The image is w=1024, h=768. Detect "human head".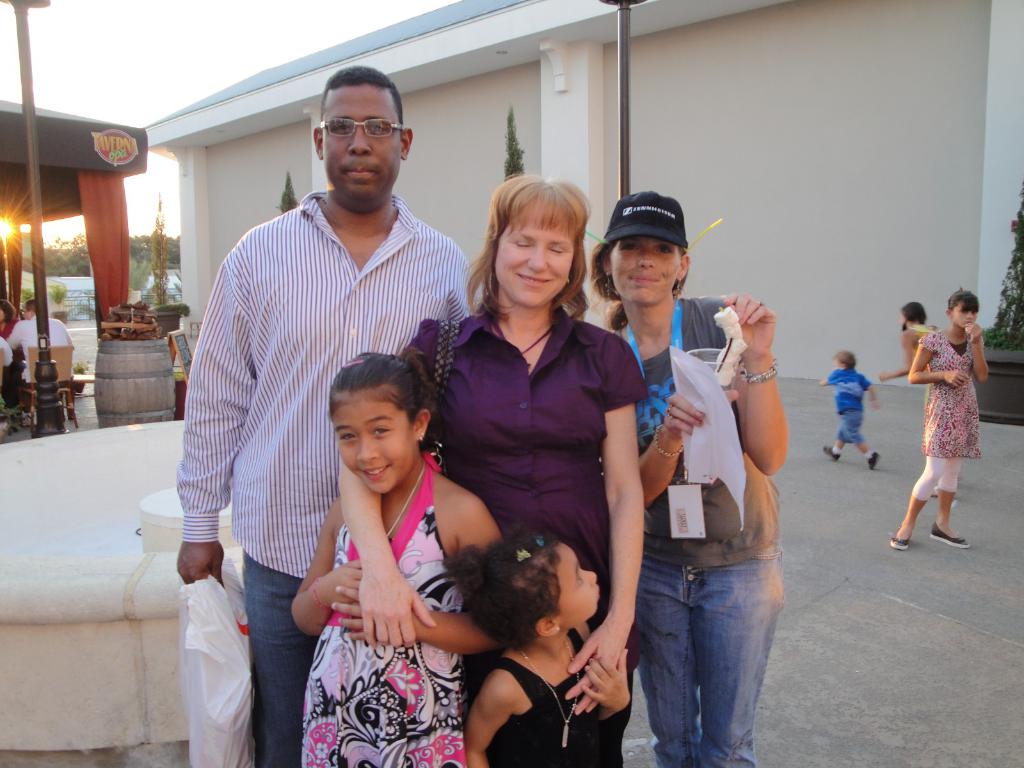
Detection: [464,537,602,653].
